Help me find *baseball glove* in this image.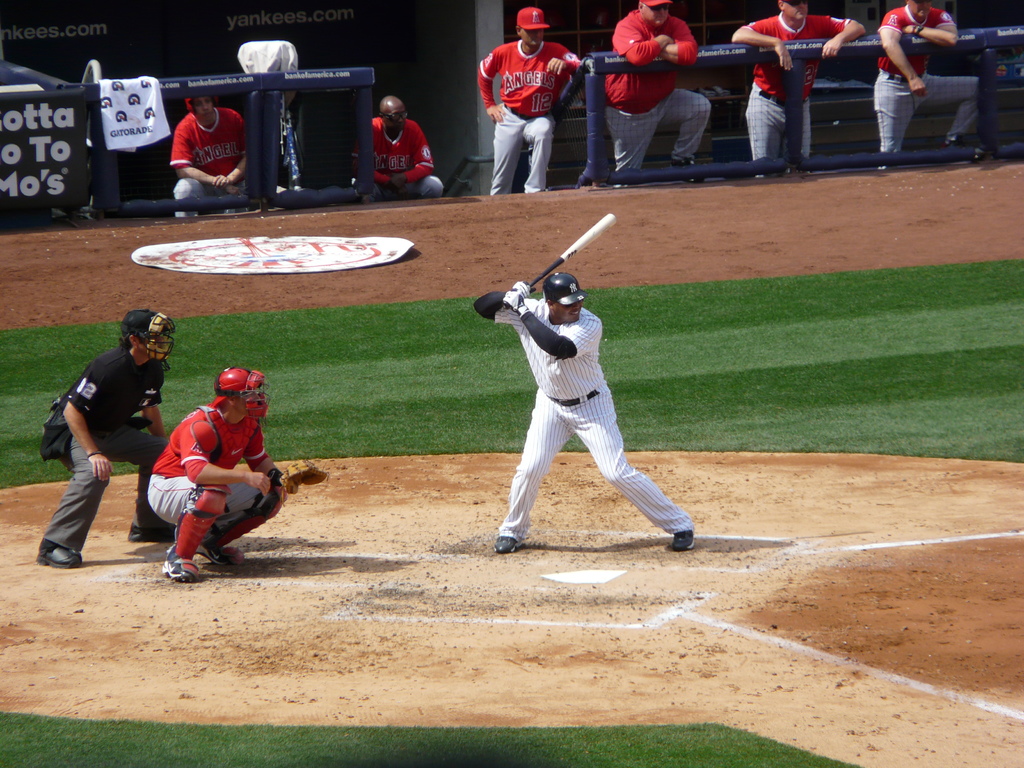
Found it: [left=500, top=290, right=527, bottom=318].
